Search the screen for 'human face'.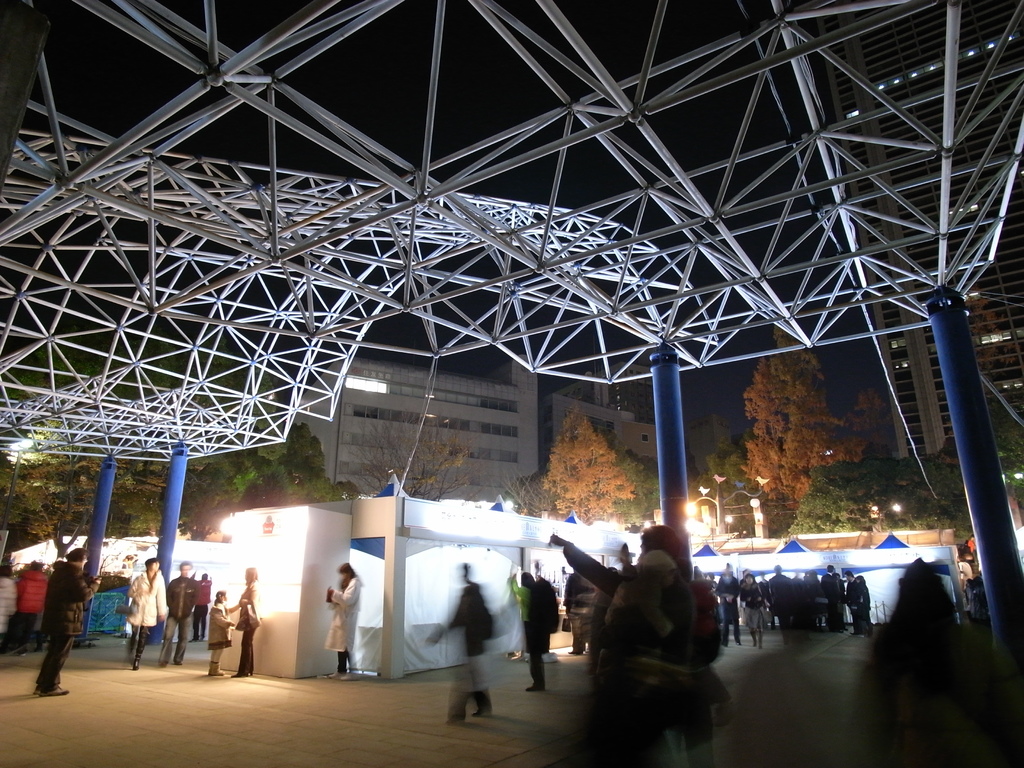
Found at (180, 564, 189, 576).
